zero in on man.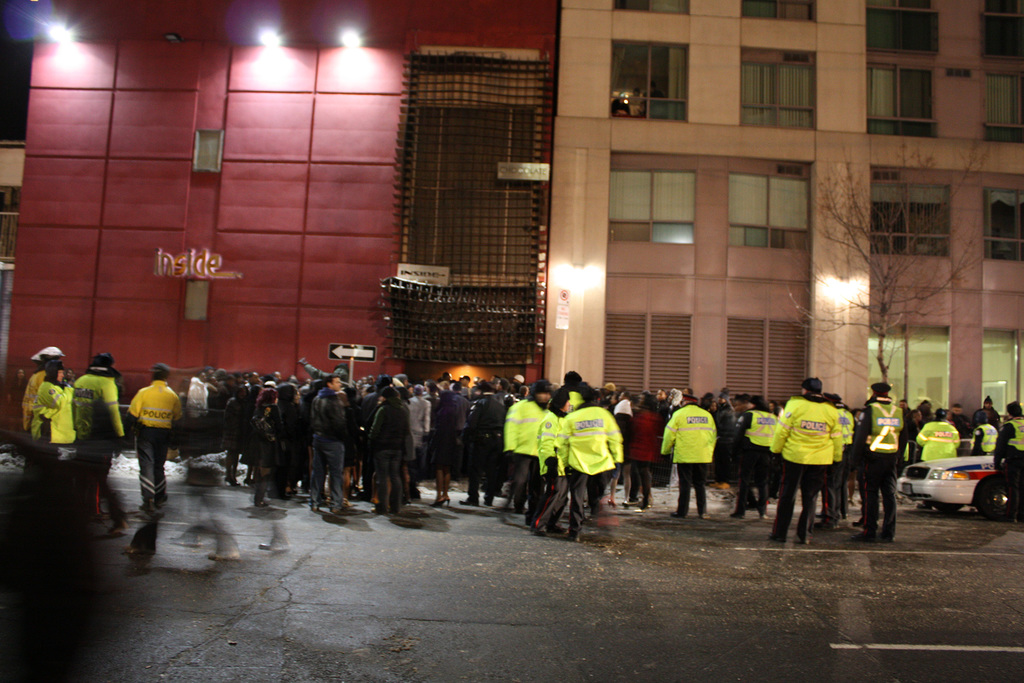
Zeroed in: [728, 394, 774, 518].
